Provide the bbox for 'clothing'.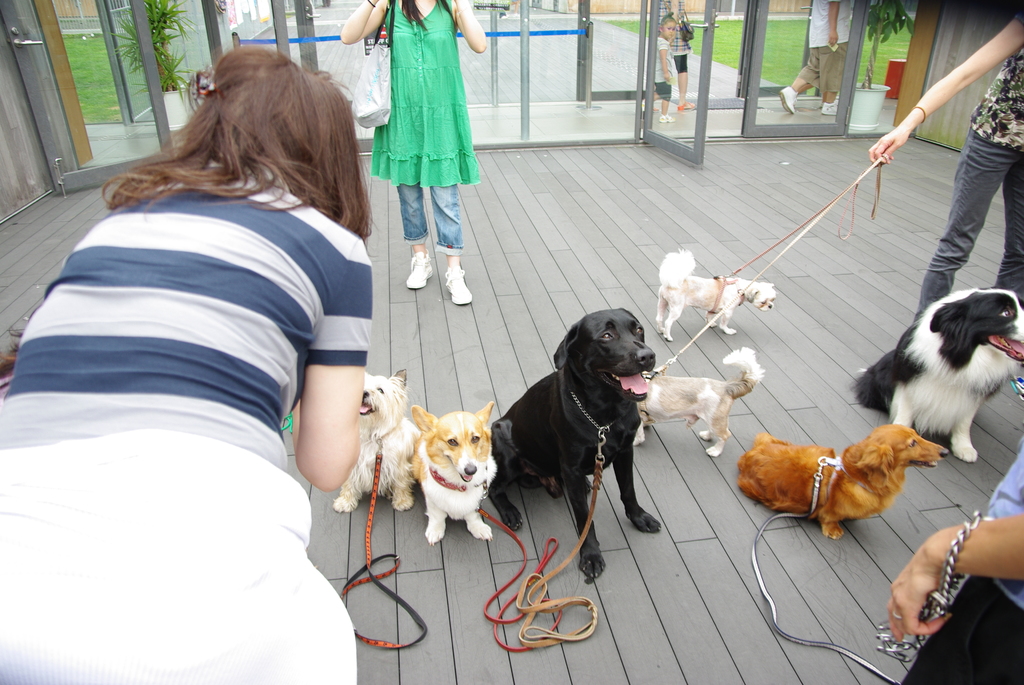
bbox(899, 451, 1023, 684).
